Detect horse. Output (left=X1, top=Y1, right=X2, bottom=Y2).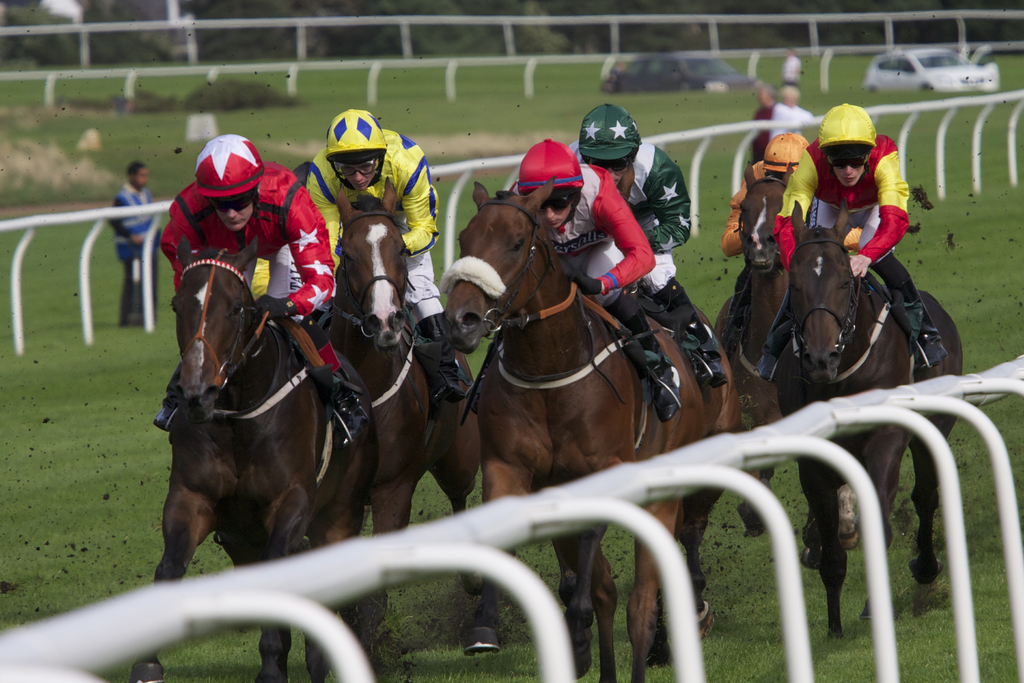
(left=320, top=170, right=484, bottom=682).
